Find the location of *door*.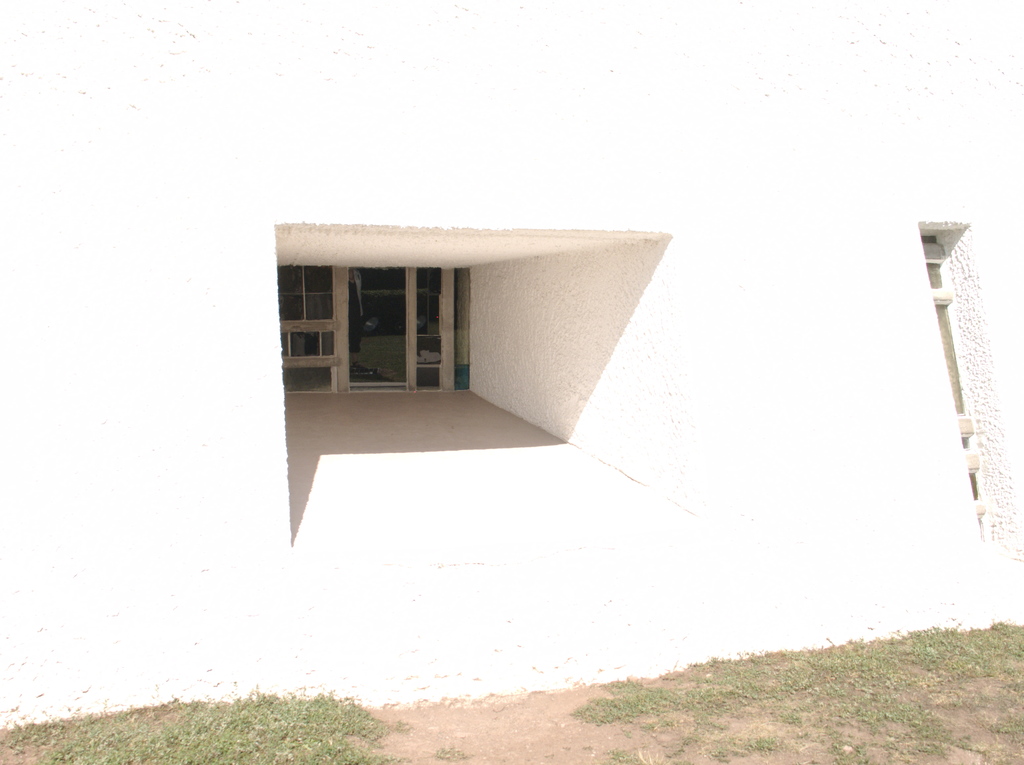
Location: select_region(334, 264, 420, 402).
